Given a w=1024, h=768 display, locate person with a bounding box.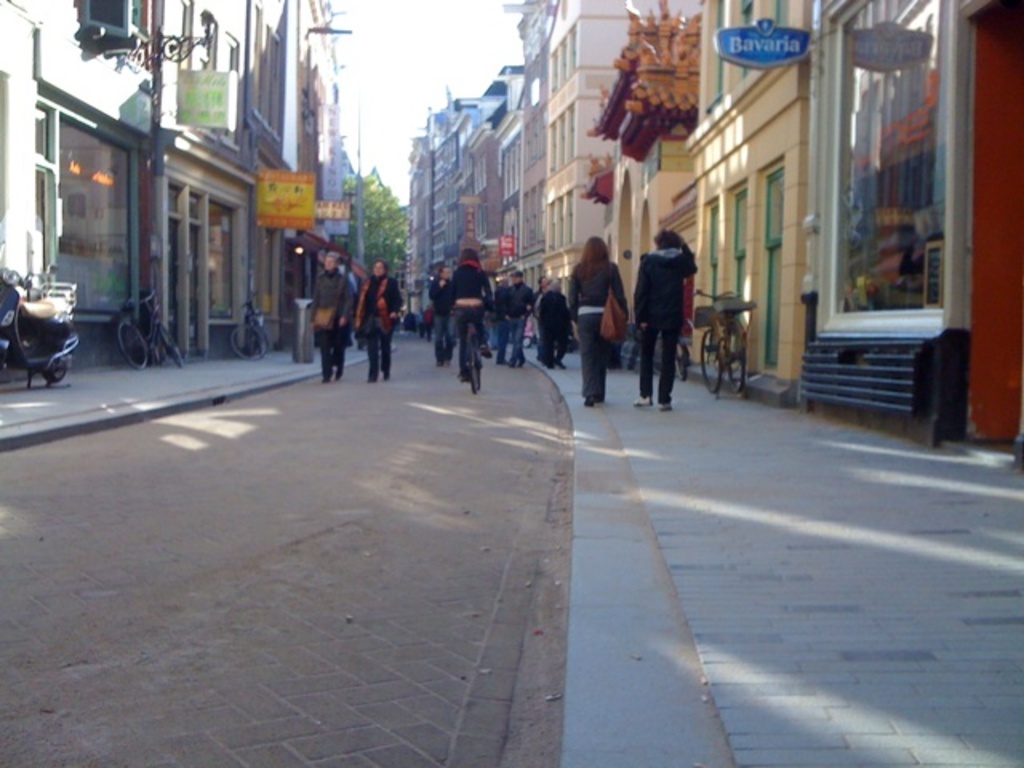
Located: bbox=(566, 230, 624, 403).
